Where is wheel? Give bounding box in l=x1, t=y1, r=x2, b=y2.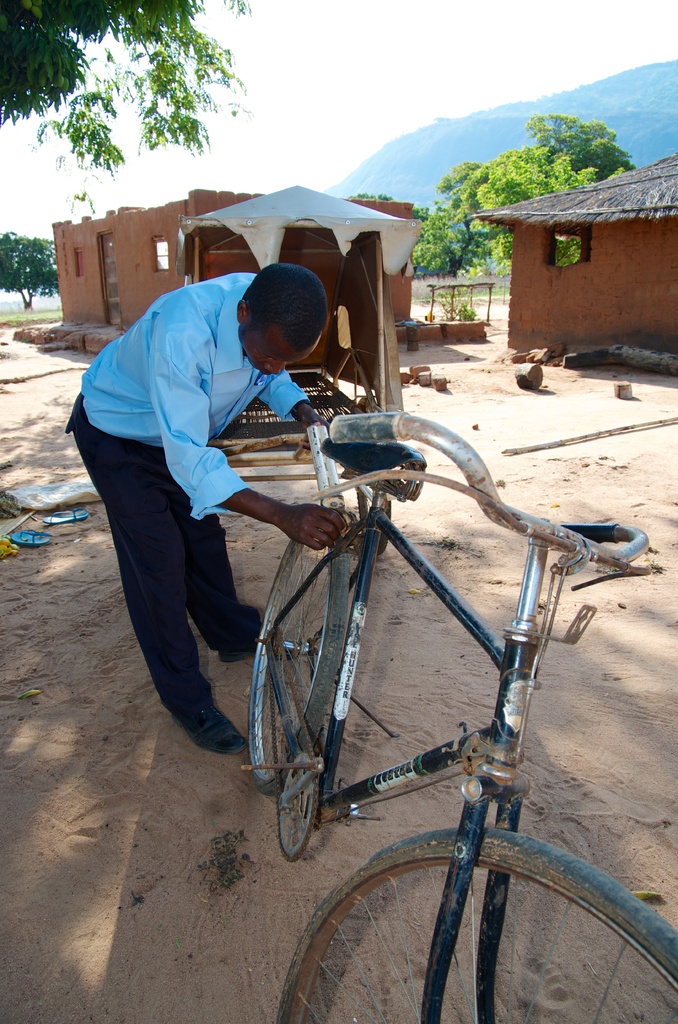
l=242, t=524, r=335, b=760.
